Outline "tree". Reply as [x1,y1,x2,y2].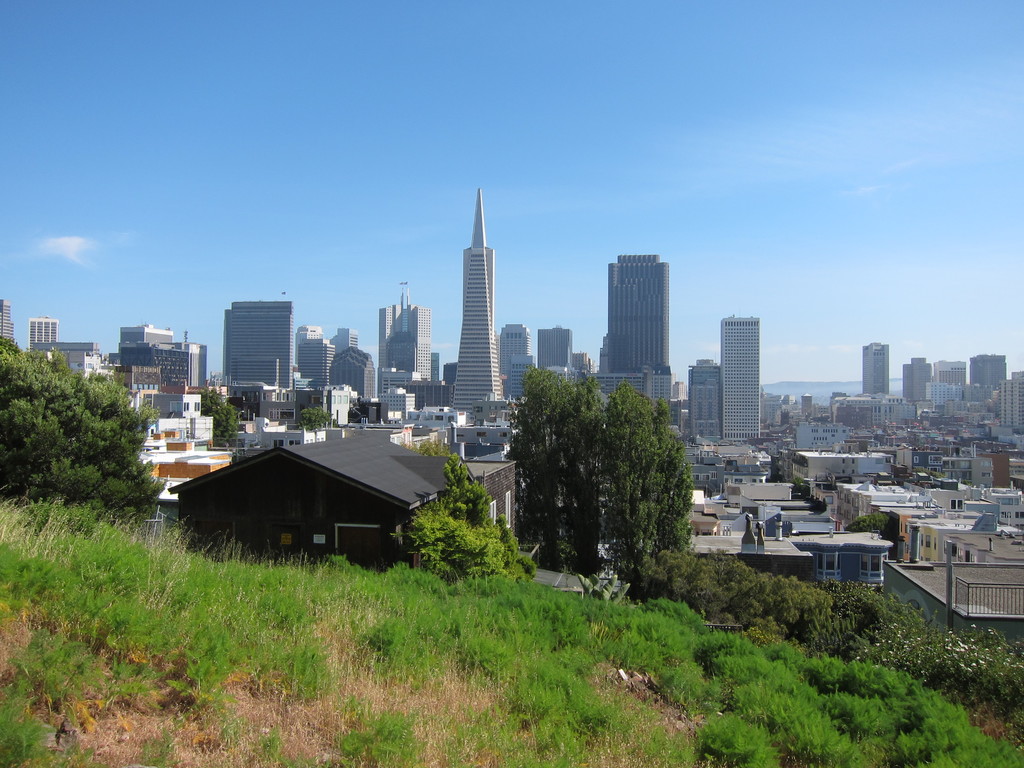
[0,328,168,511].
